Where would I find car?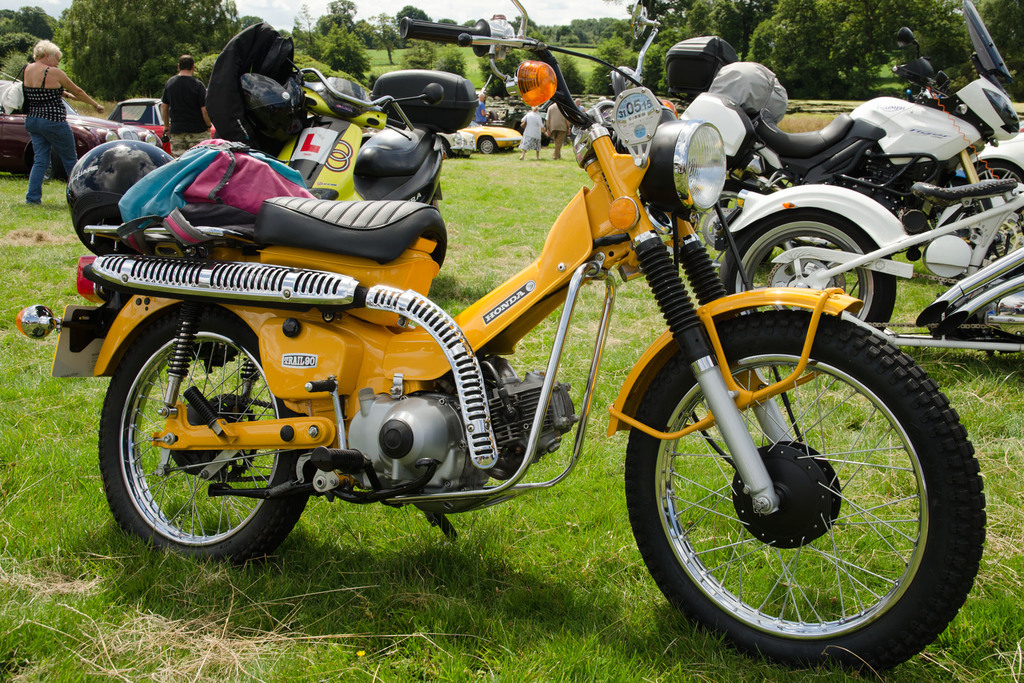
At (x1=104, y1=94, x2=168, y2=150).
